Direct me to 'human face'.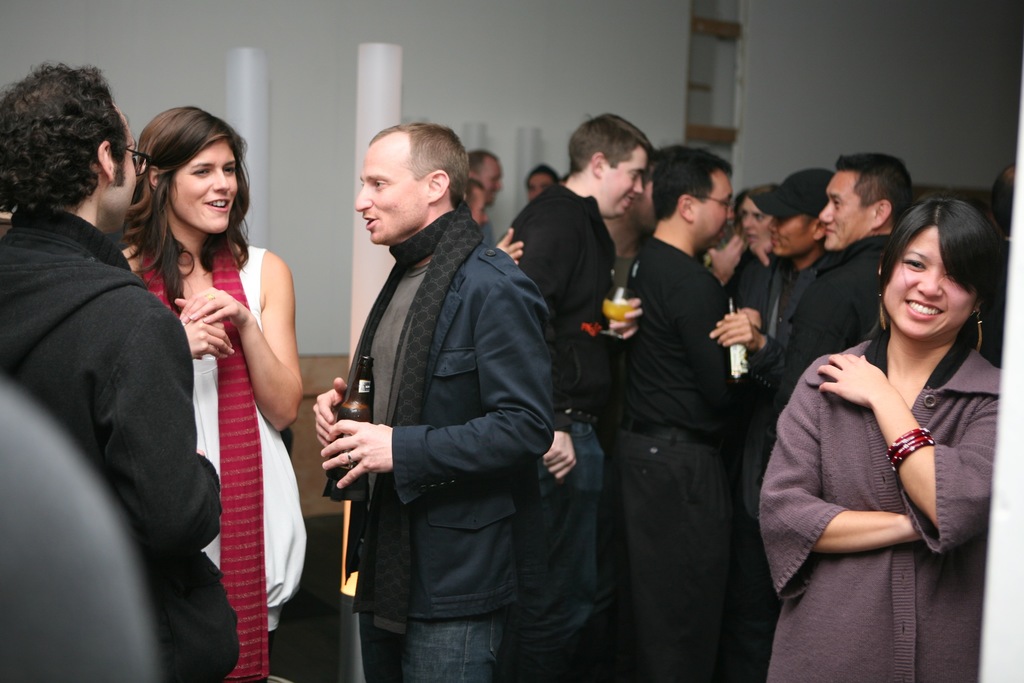
Direction: region(467, 189, 490, 226).
